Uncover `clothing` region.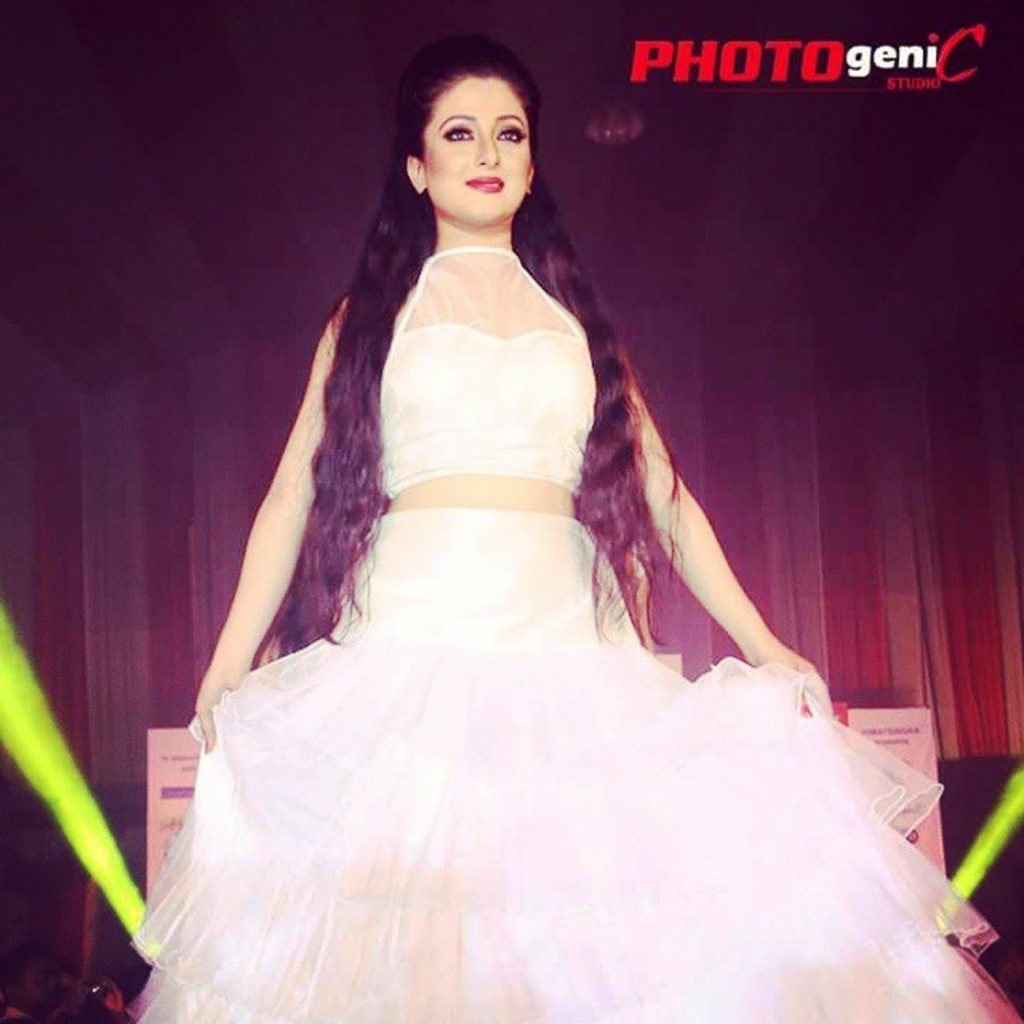
Uncovered: {"left": 173, "top": 238, "right": 939, "bottom": 946}.
